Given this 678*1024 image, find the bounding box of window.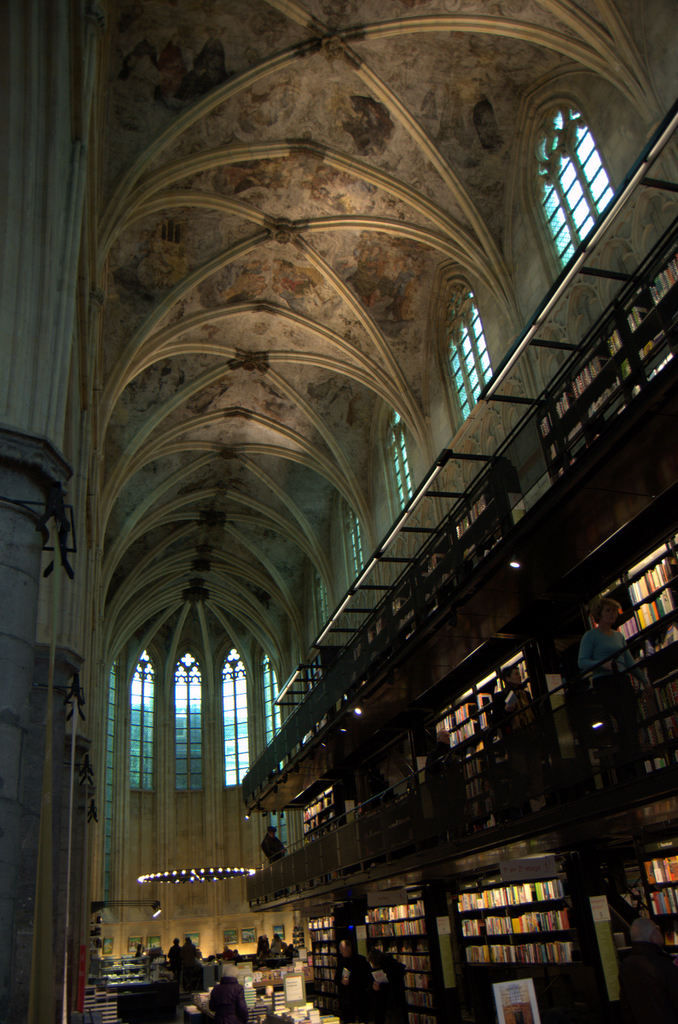
{"left": 538, "top": 104, "right": 623, "bottom": 275}.
